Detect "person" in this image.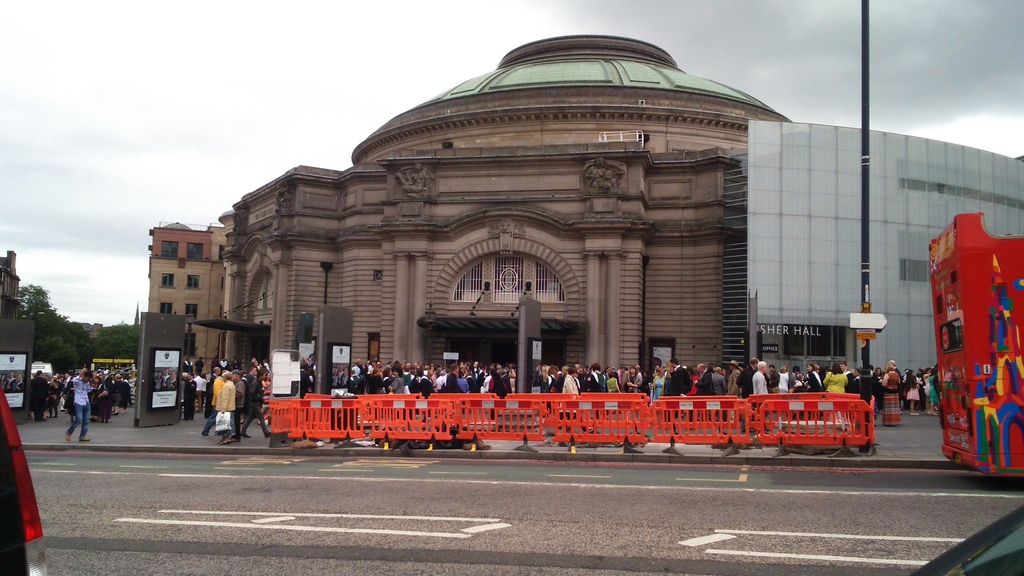
Detection: [left=419, top=373, right=439, bottom=393].
